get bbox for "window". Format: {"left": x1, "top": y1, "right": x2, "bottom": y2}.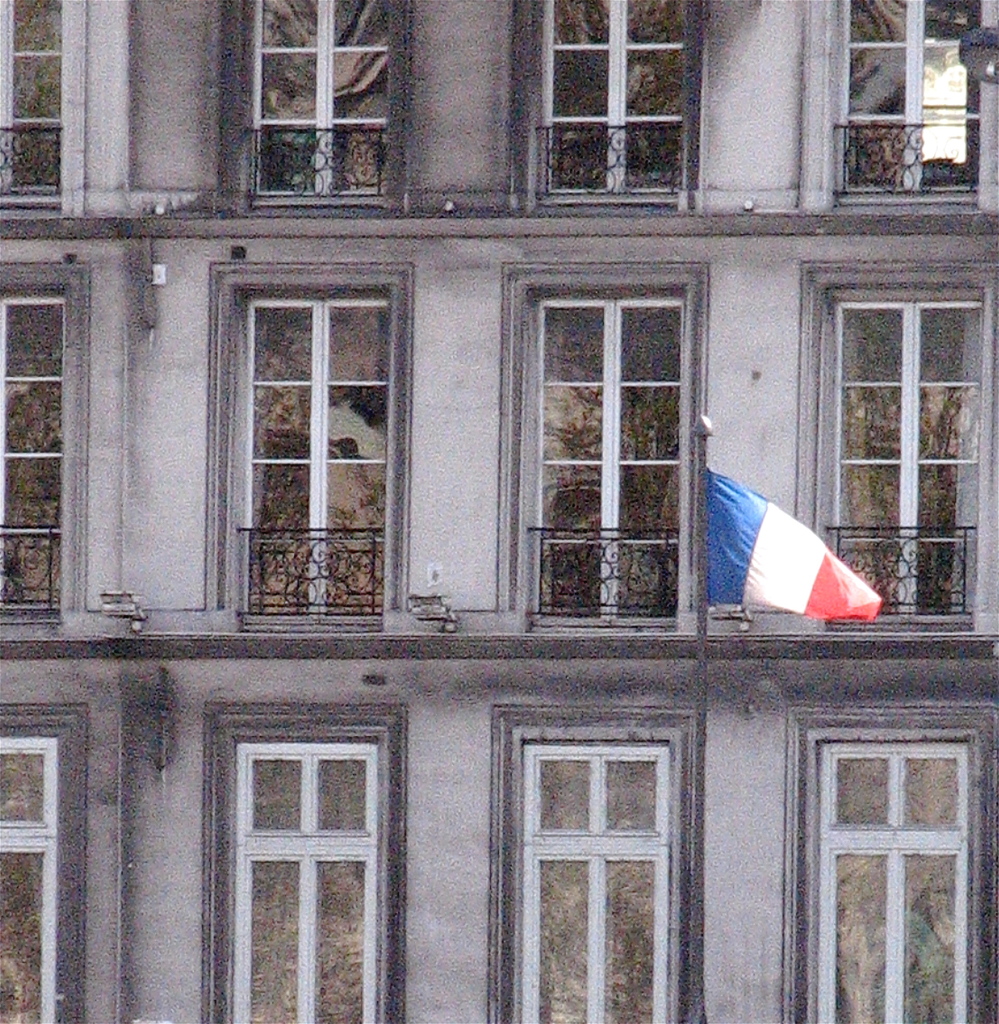
{"left": 223, "top": 223, "right": 410, "bottom": 619}.
